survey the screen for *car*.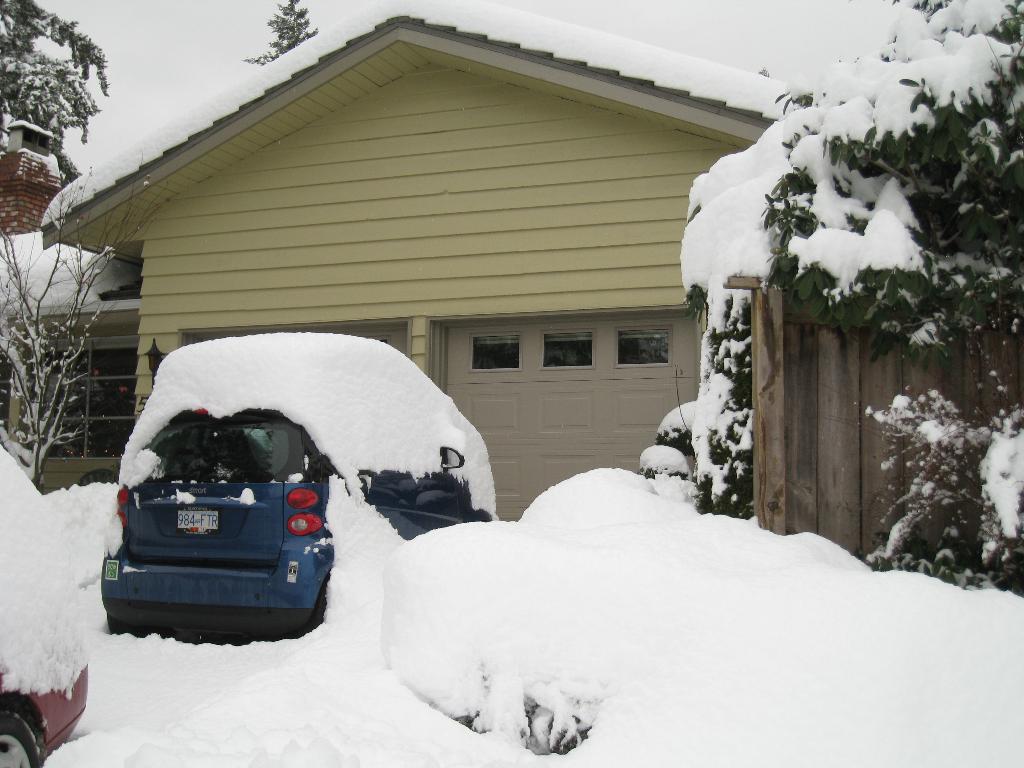
Survey found: locate(0, 447, 96, 767).
